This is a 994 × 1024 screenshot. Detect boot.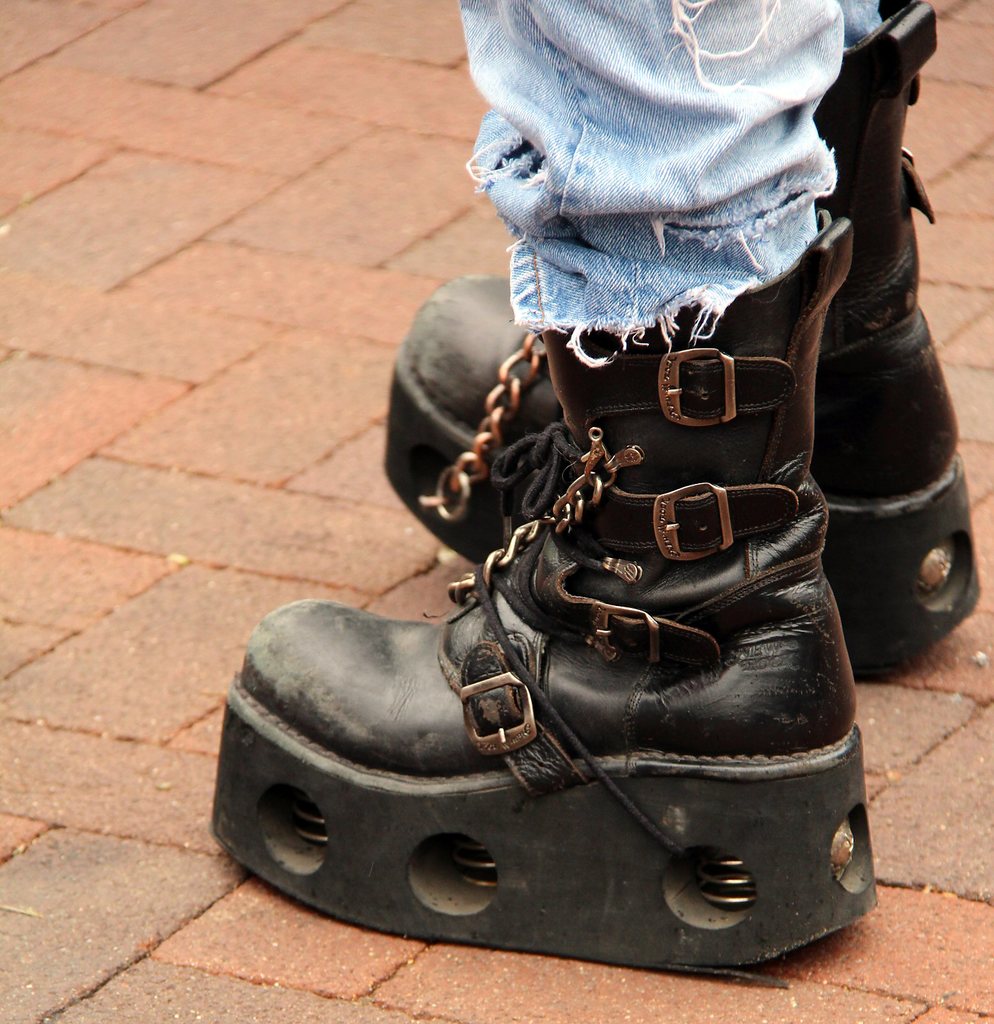
<box>208,208,878,959</box>.
